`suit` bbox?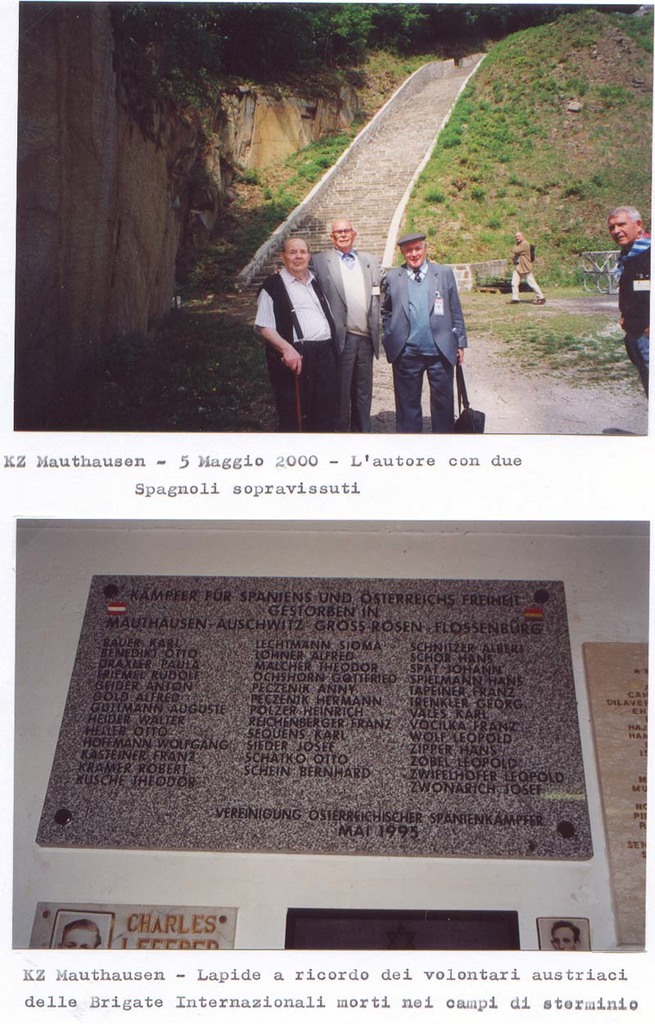
locate(387, 227, 464, 417)
